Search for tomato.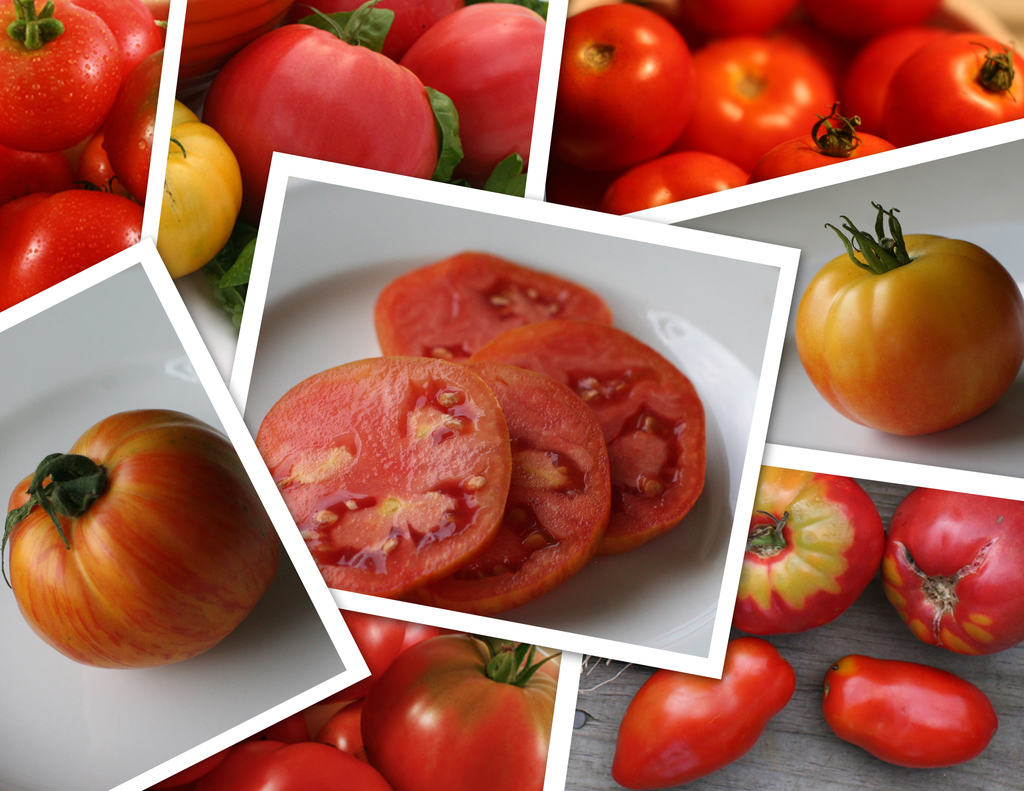
Found at [left=360, top=636, right=559, bottom=790].
